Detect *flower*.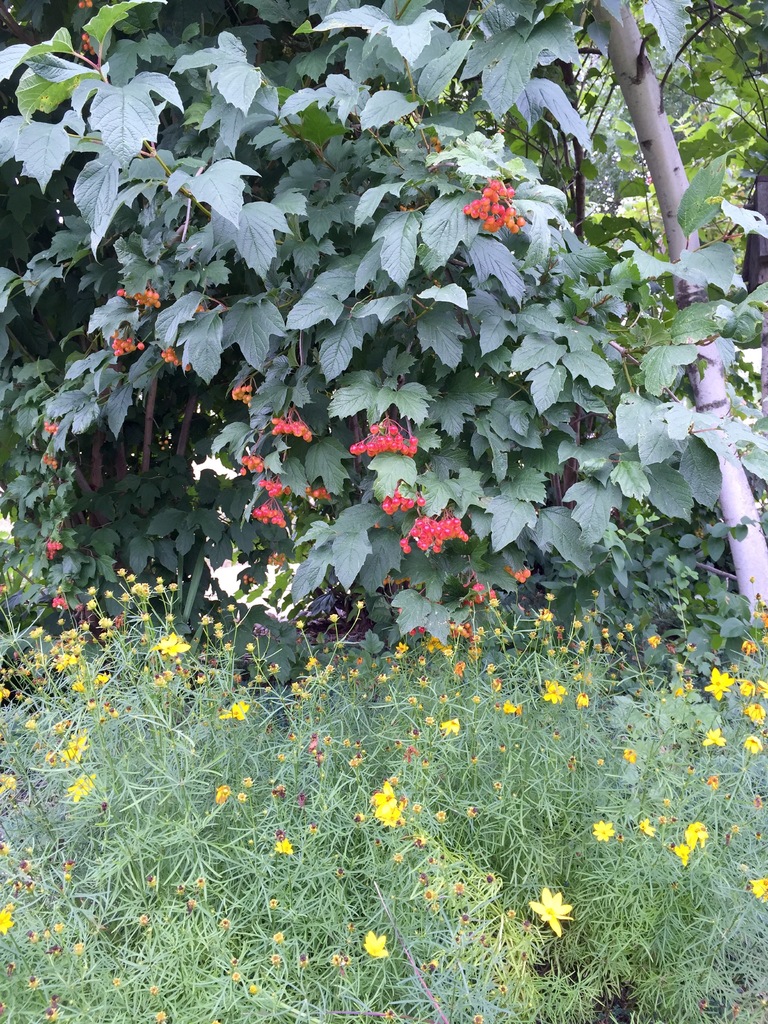
Detected at region(588, 818, 616, 846).
